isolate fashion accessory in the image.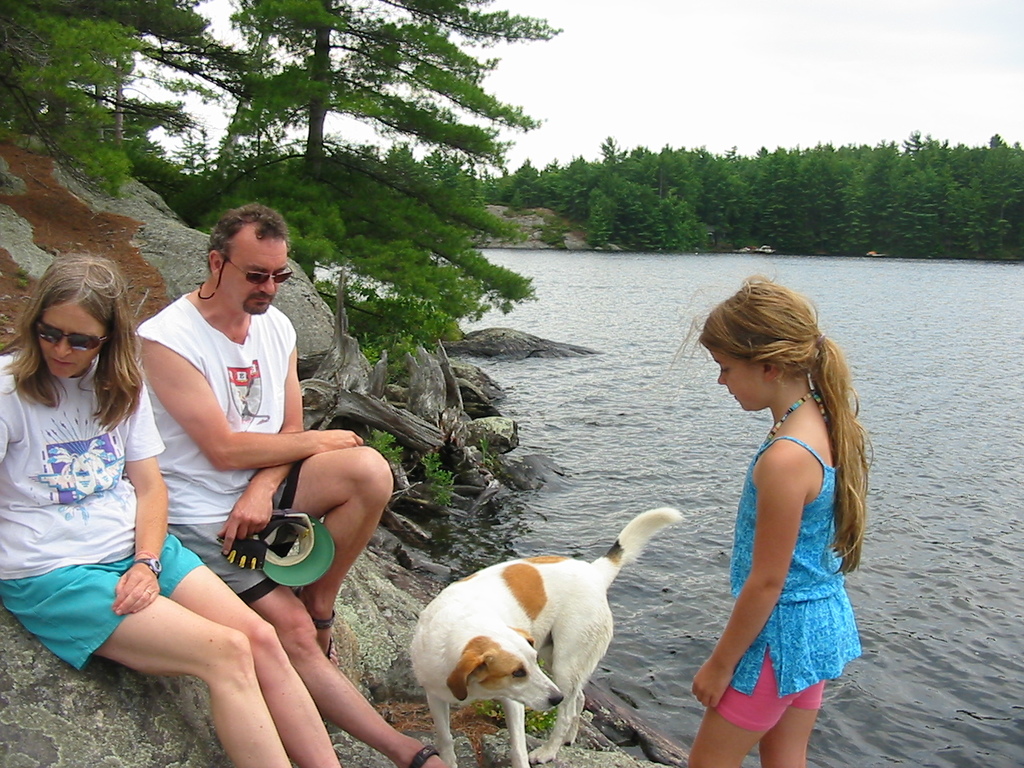
Isolated region: (410,738,437,767).
